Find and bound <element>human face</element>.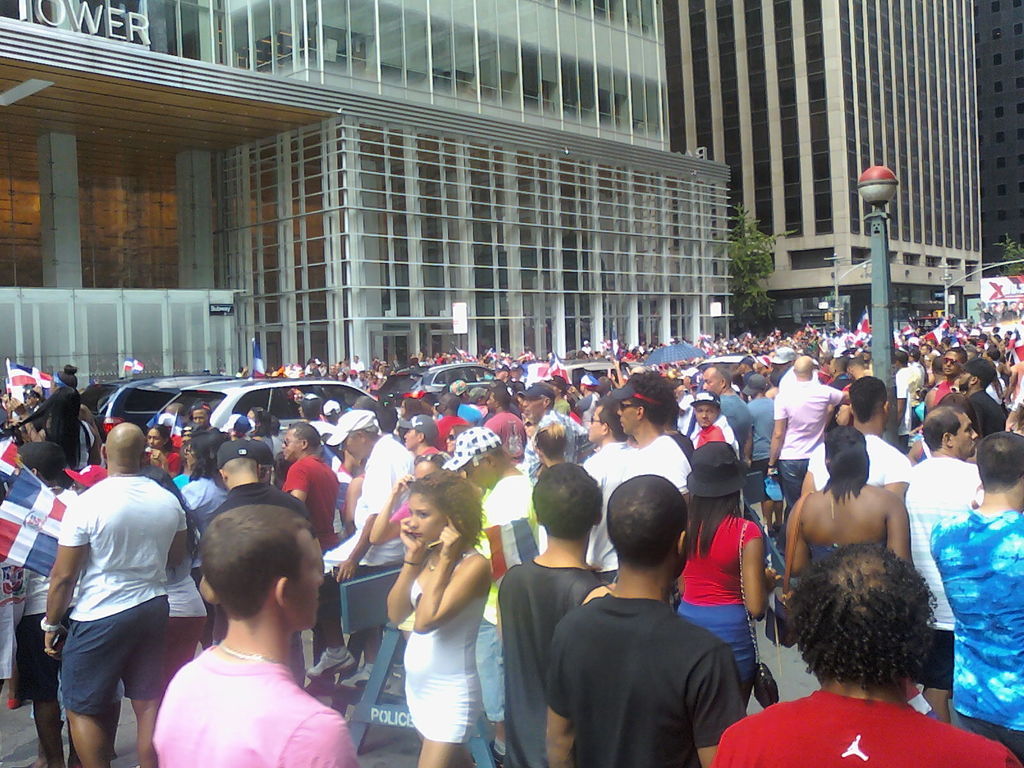
Bound: (left=147, top=428, right=161, bottom=451).
